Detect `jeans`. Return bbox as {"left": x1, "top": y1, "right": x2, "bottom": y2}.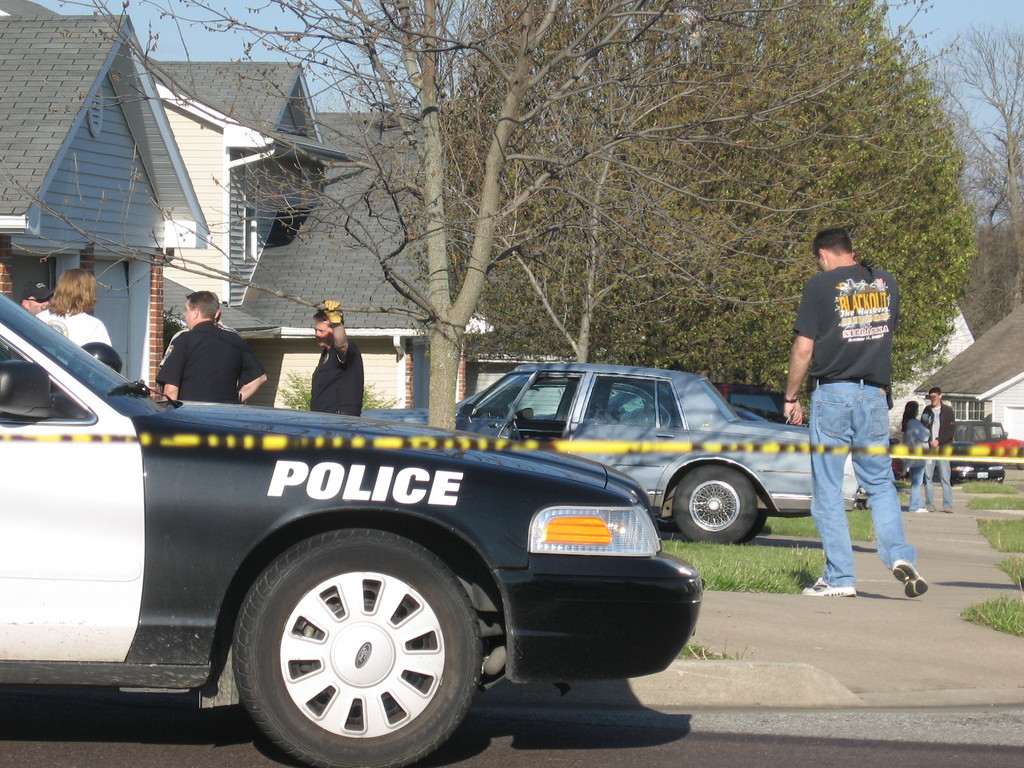
{"left": 917, "top": 458, "right": 953, "bottom": 513}.
